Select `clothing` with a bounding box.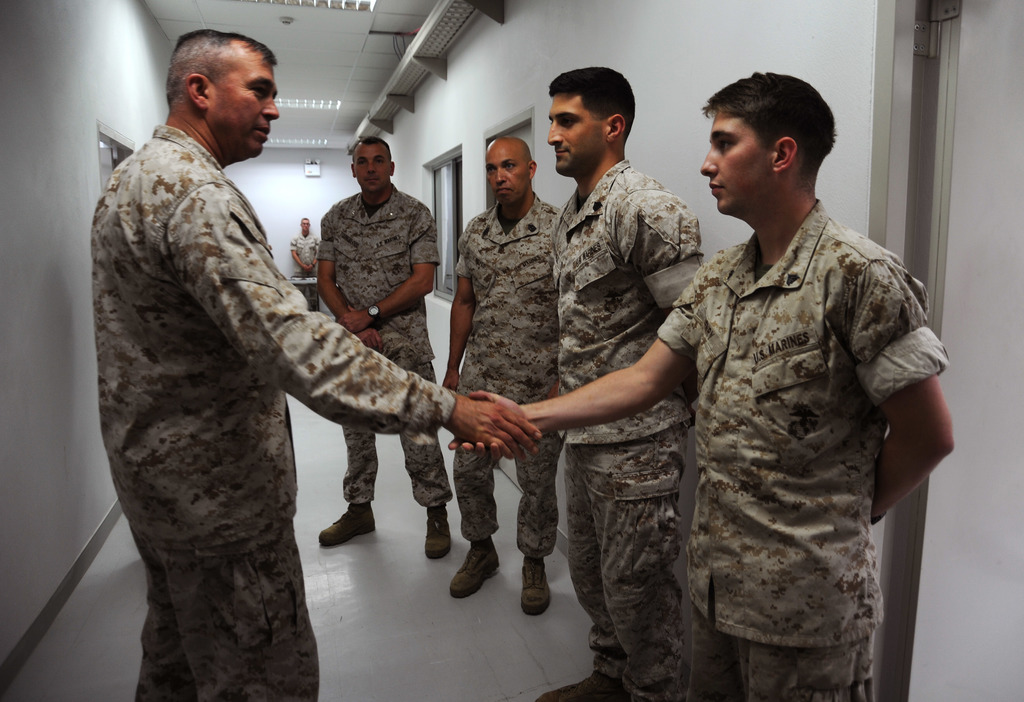
bbox(289, 233, 319, 307).
